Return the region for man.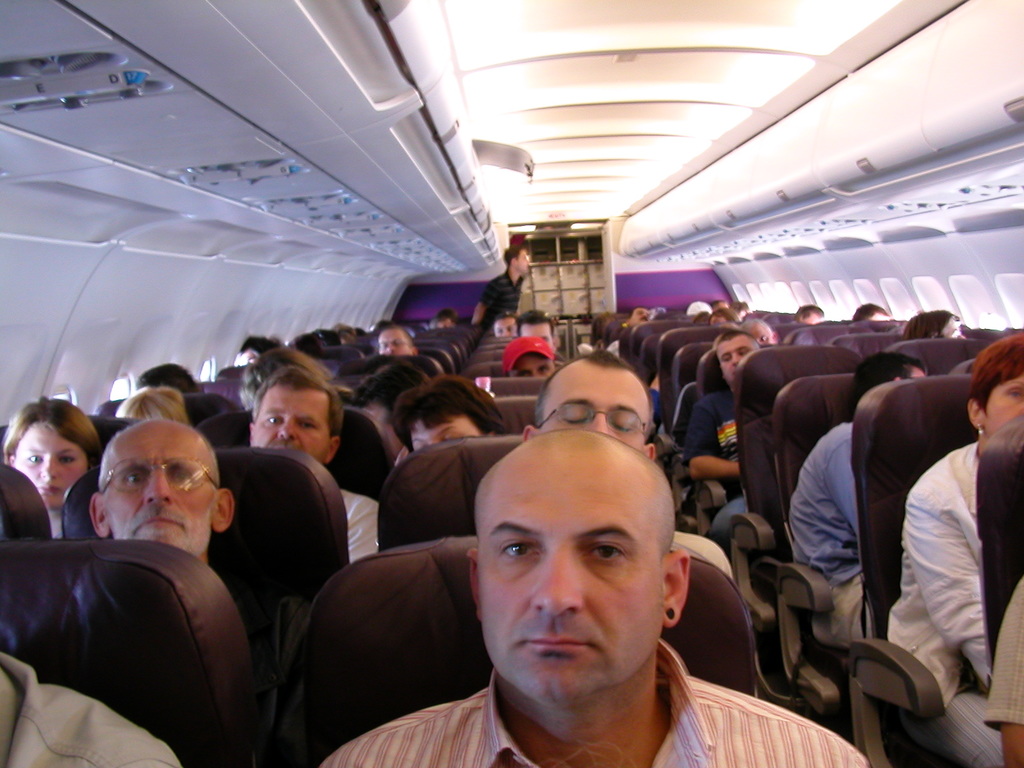
{"x1": 473, "y1": 246, "x2": 532, "y2": 326}.
